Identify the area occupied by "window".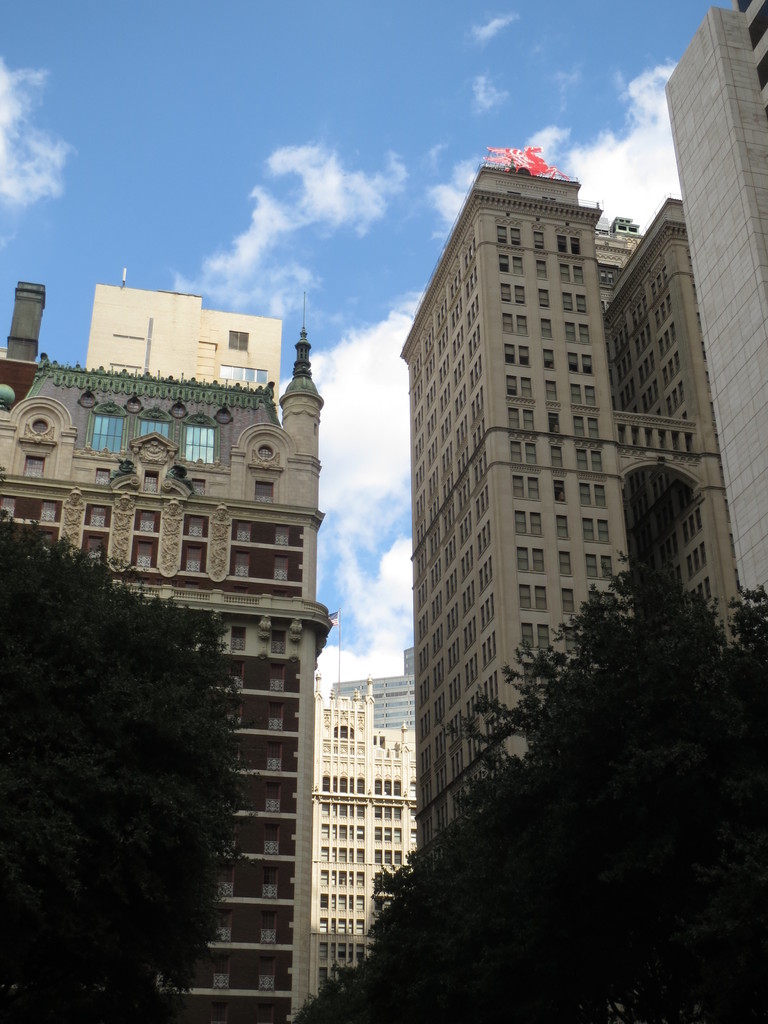
Area: (134, 577, 150, 584).
